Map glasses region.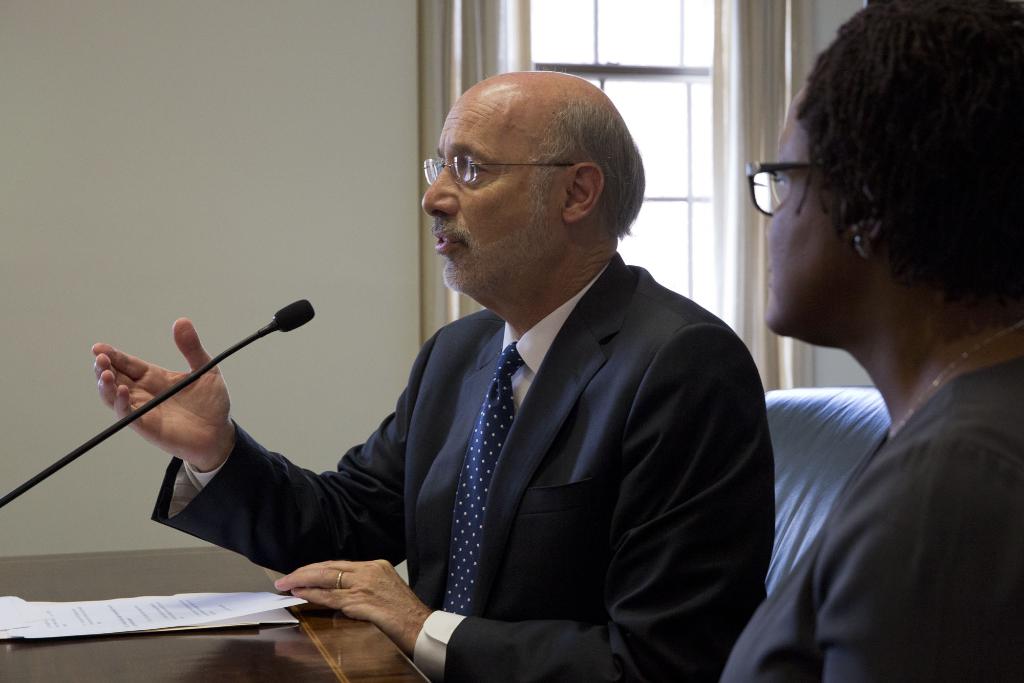
Mapped to BBox(749, 157, 808, 218).
